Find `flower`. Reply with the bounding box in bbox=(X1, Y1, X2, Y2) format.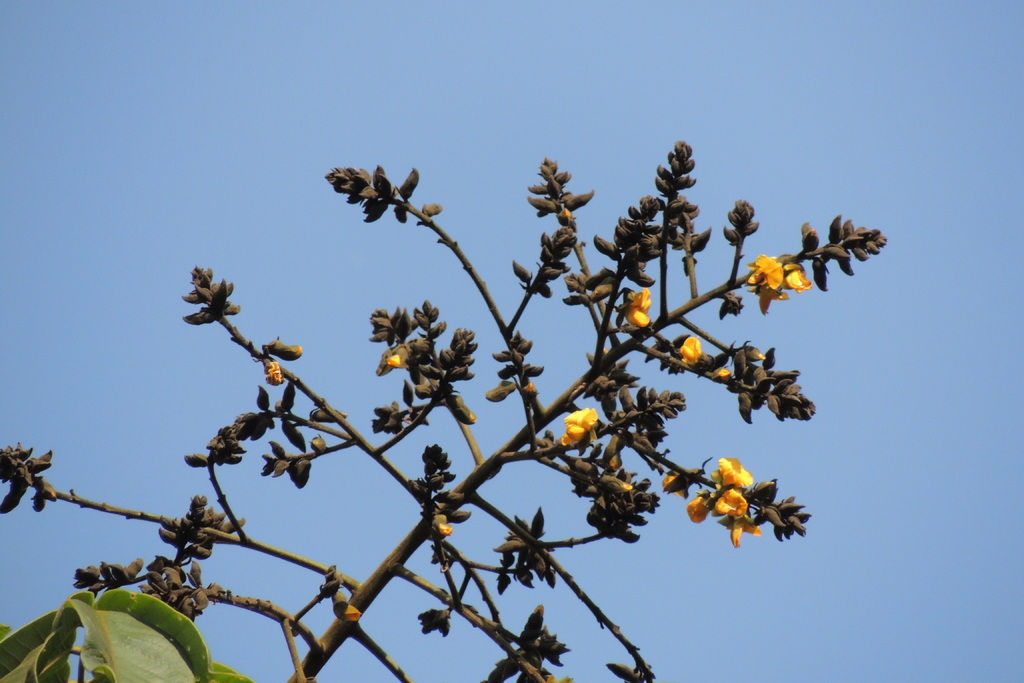
bbox=(746, 252, 792, 295).
